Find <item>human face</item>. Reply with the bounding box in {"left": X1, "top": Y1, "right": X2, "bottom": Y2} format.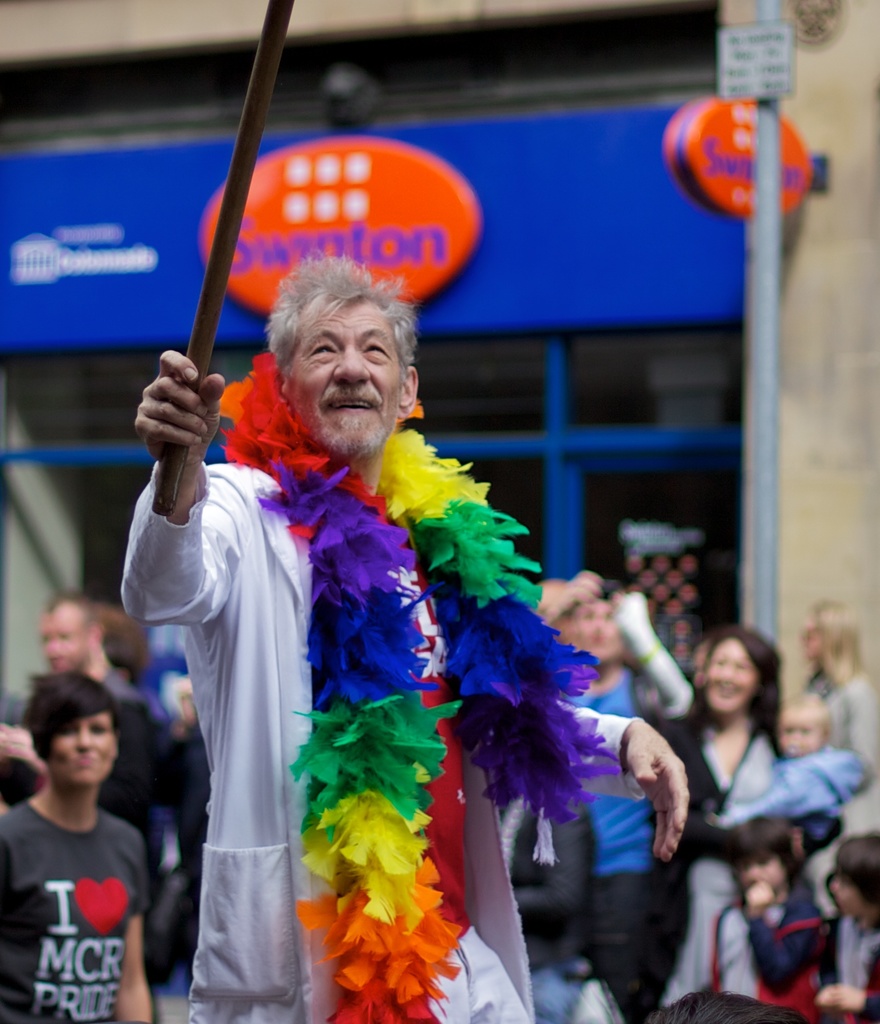
{"left": 744, "top": 858, "right": 786, "bottom": 901}.
